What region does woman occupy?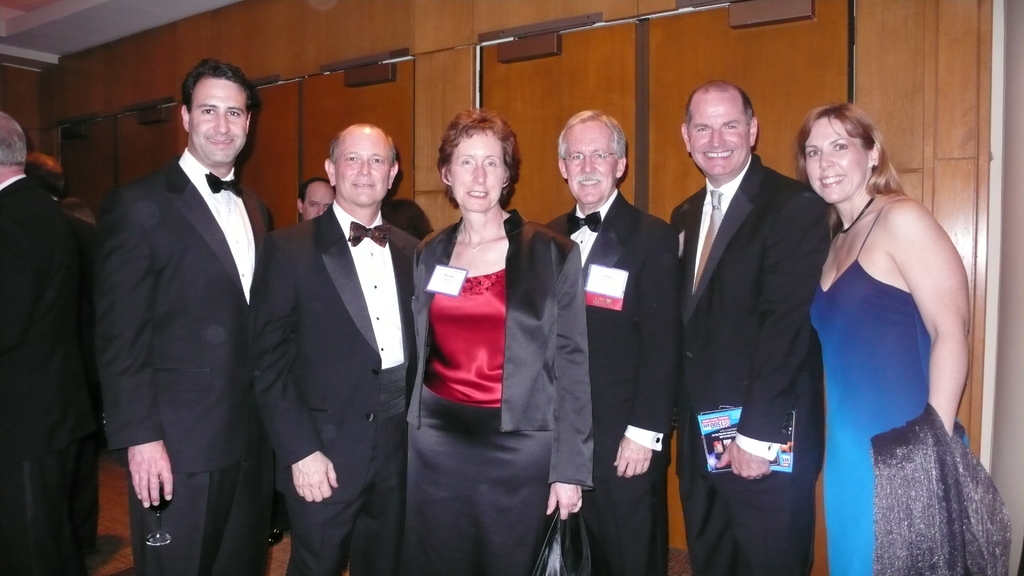
box(404, 105, 600, 575).
